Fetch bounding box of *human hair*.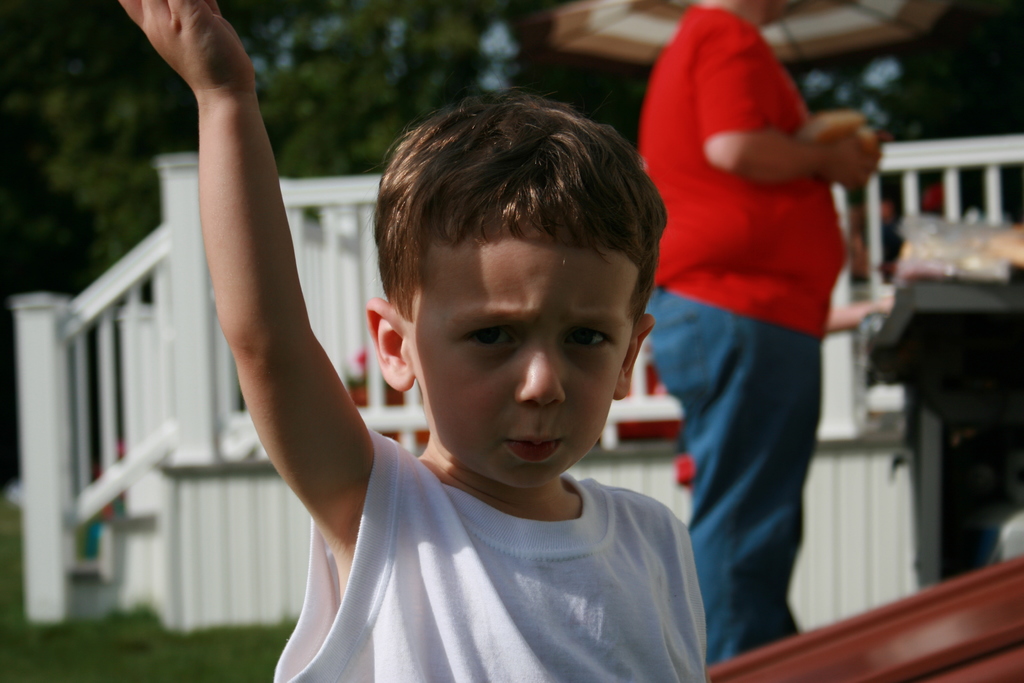
Bbox: bbox=[372, 89, 654, 358].
